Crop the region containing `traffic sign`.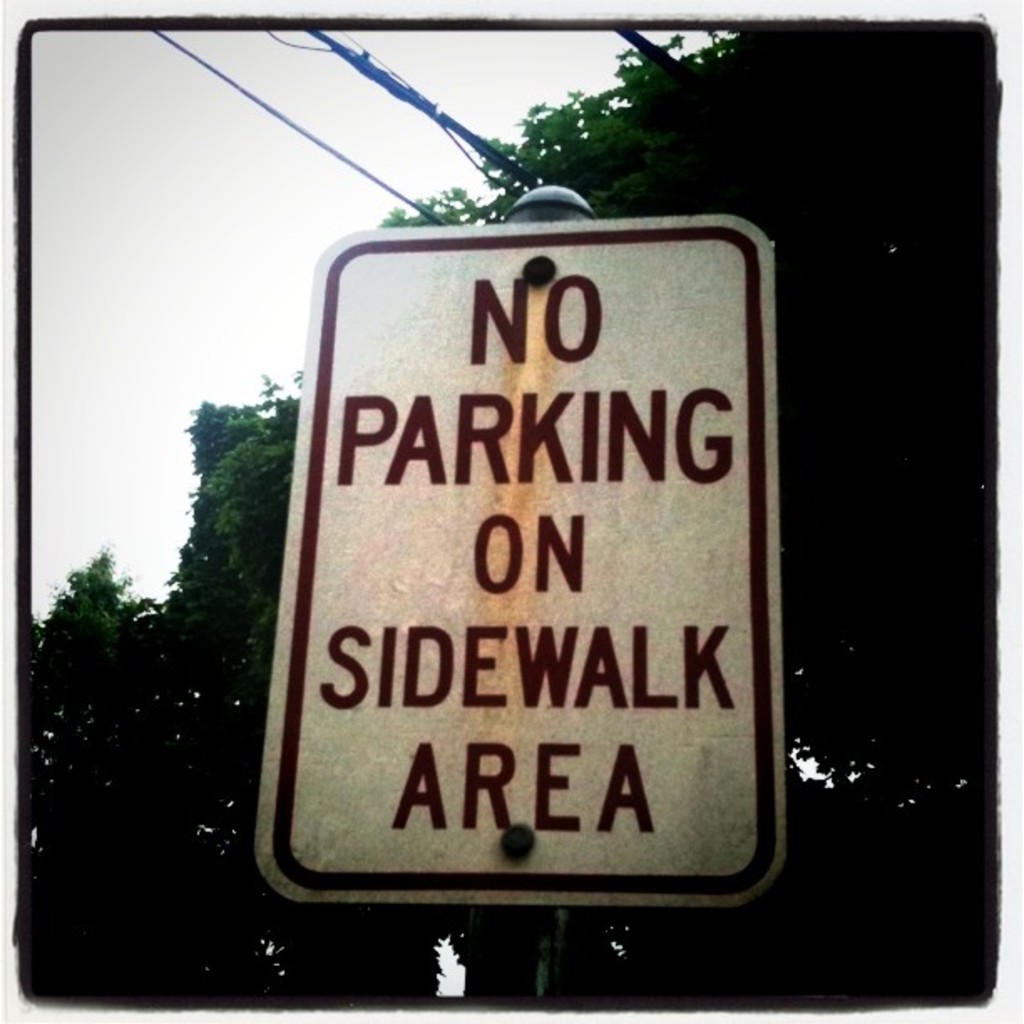
Crop region: 254,224,778,905.
